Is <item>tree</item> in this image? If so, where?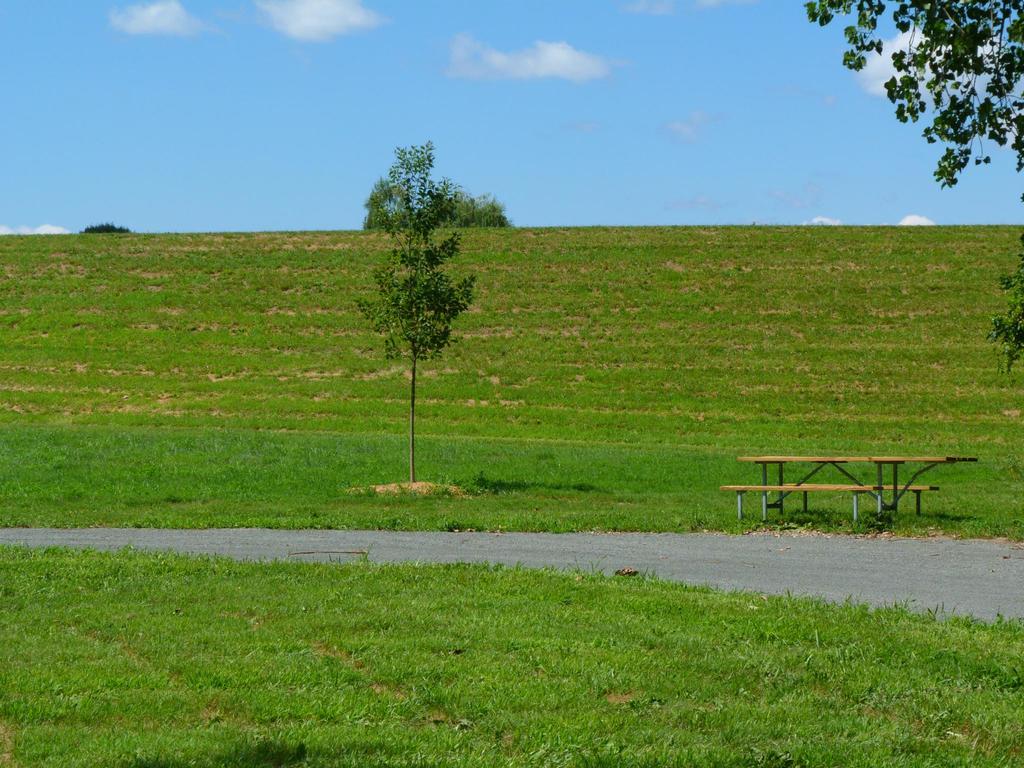
Yes, at rect(367, 178, 511, 229).
